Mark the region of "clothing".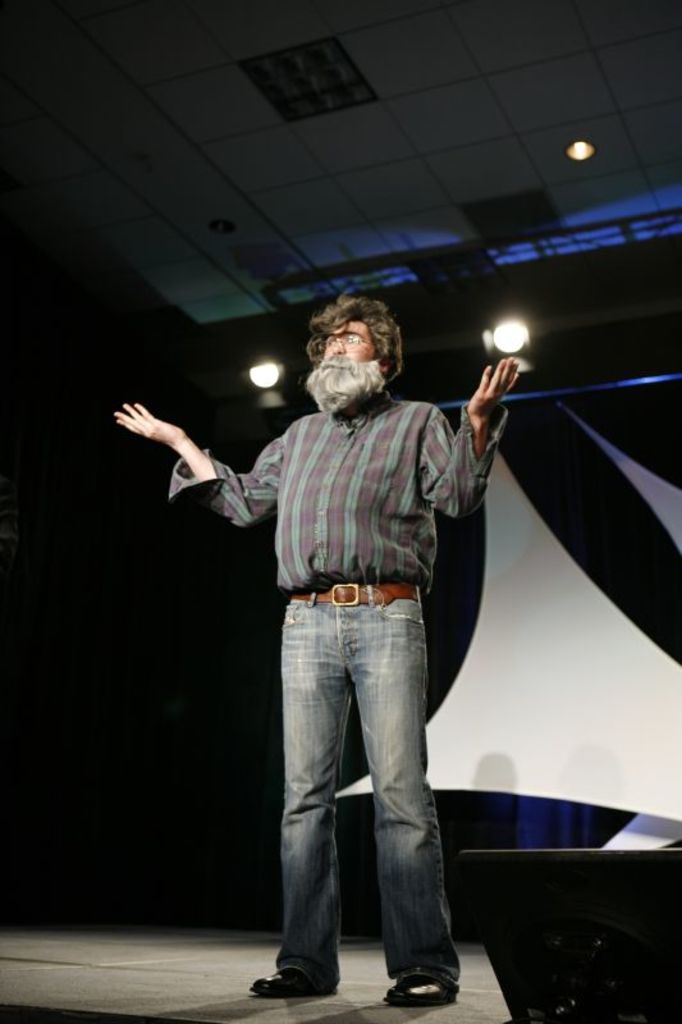
Region: left=173, top=321, right=482, bottom=890.
